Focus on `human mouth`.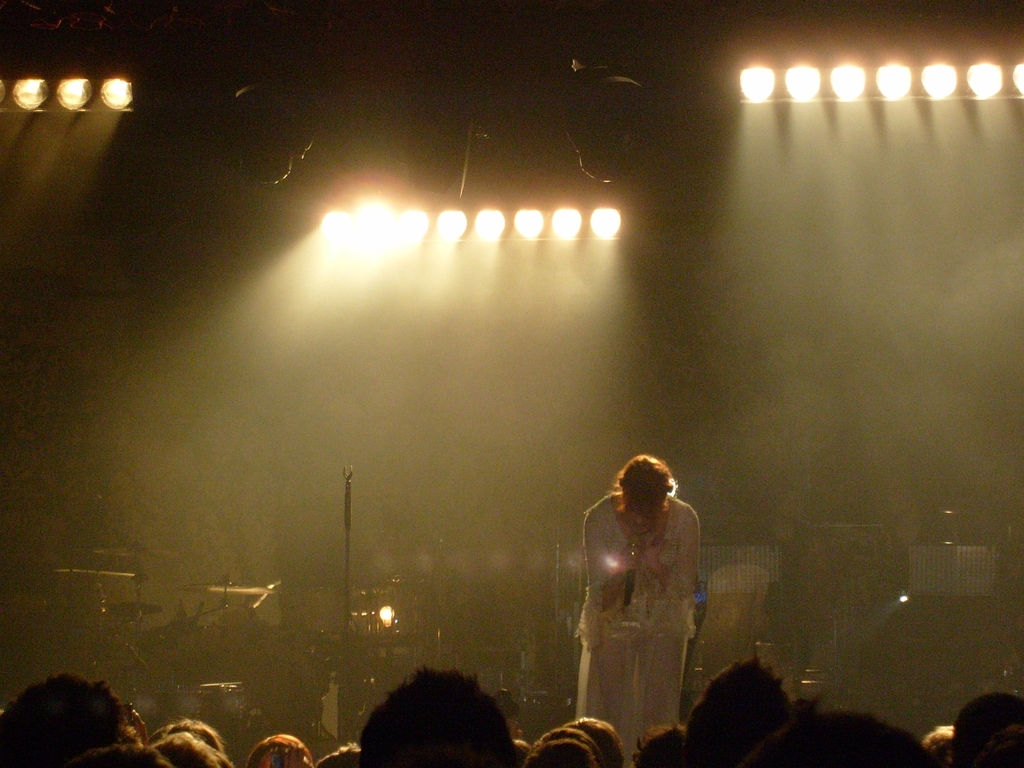
Focused at {"x1": 634, "y1": 526, "x2": 648, "y2": 530}.
